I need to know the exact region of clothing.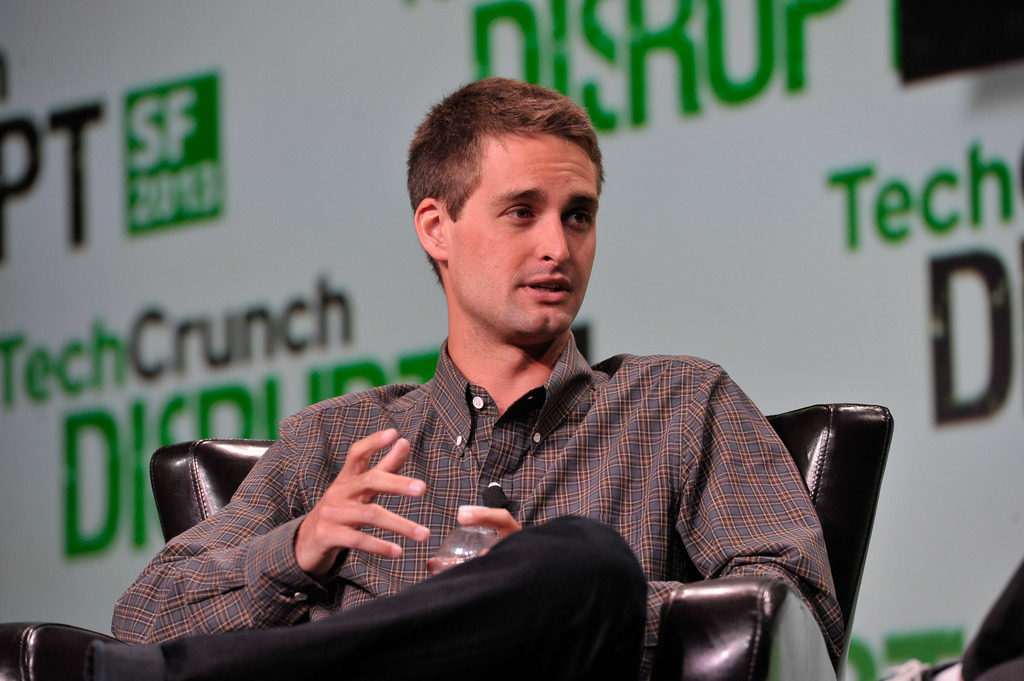
Region: [172,283,820,673].
